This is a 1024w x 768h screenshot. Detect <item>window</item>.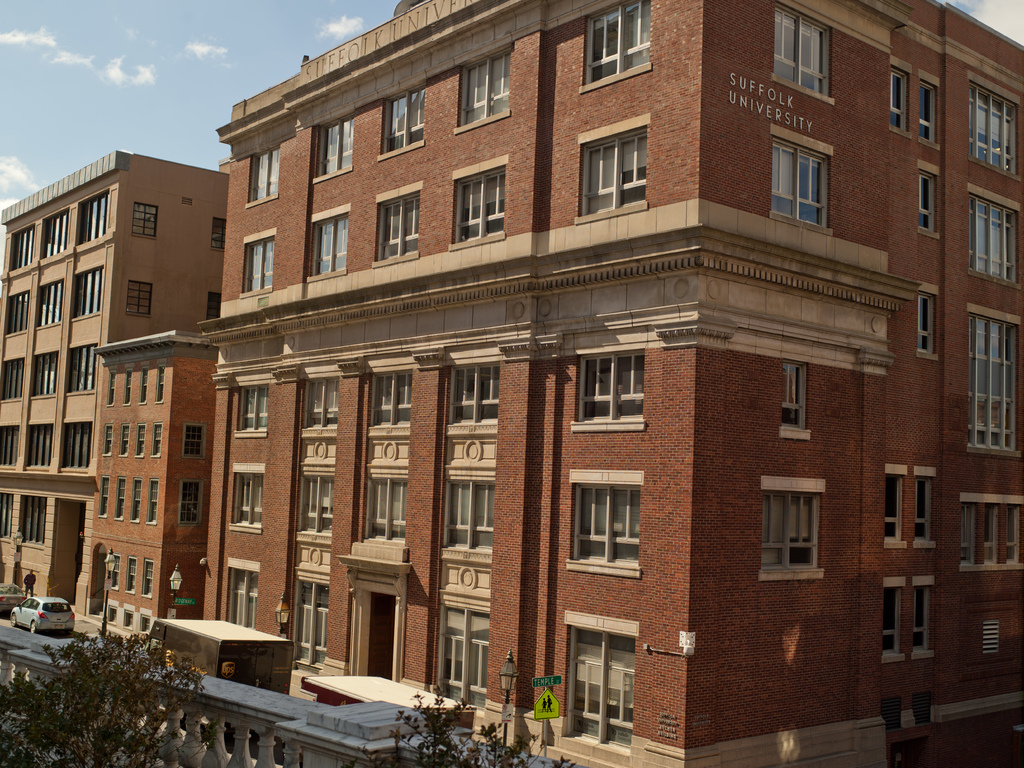
detection(125, 373, 131, 406).
